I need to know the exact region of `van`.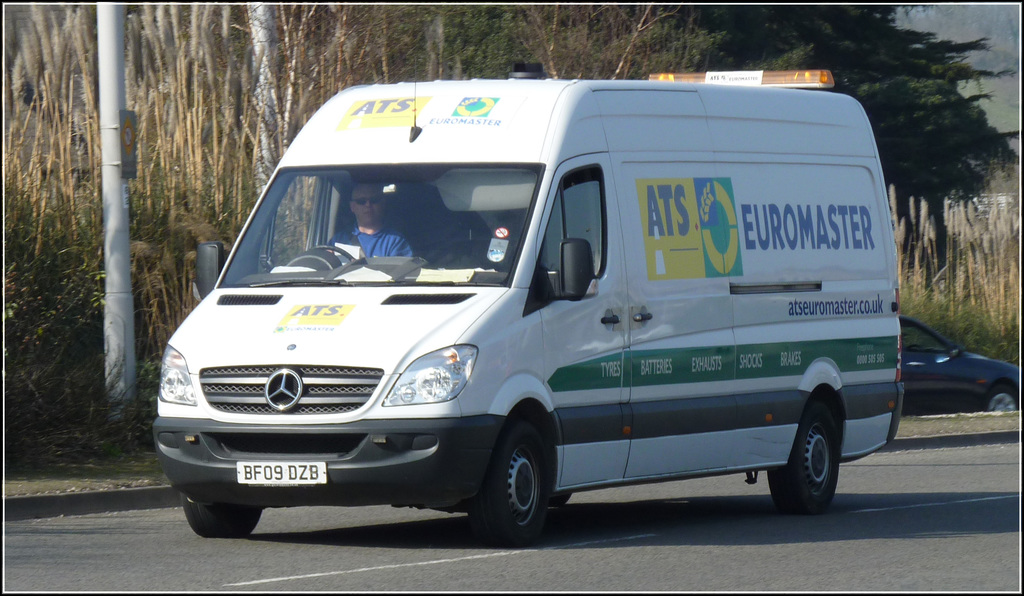
Region: left=152, top=60, right=908, bottom=547.
